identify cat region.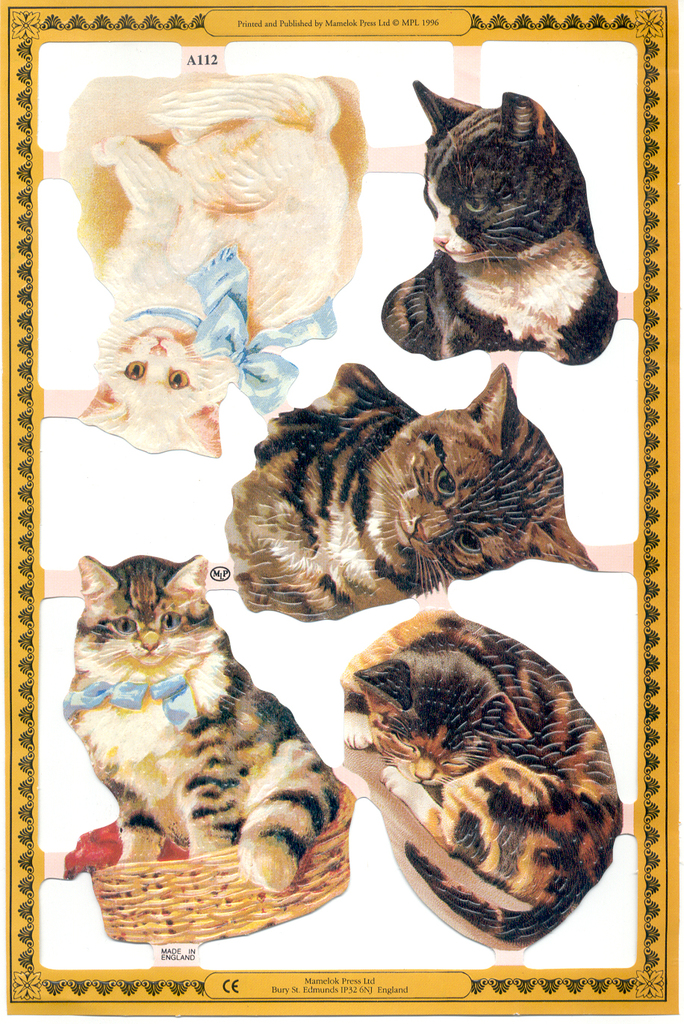
Region: x1=220, y1=364, x2=601, y2=625.
